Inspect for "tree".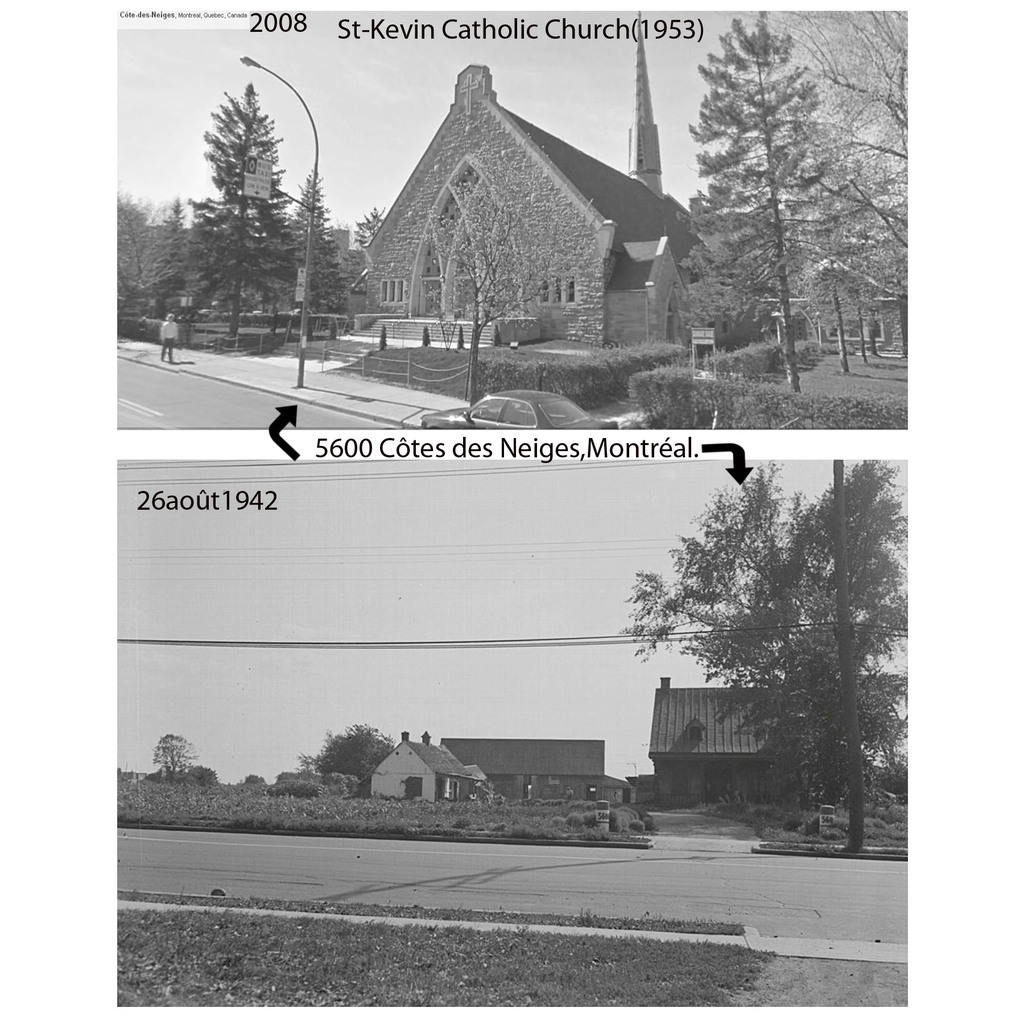
Inspection: x1=95 y1=80 x2=404 y2=351.
